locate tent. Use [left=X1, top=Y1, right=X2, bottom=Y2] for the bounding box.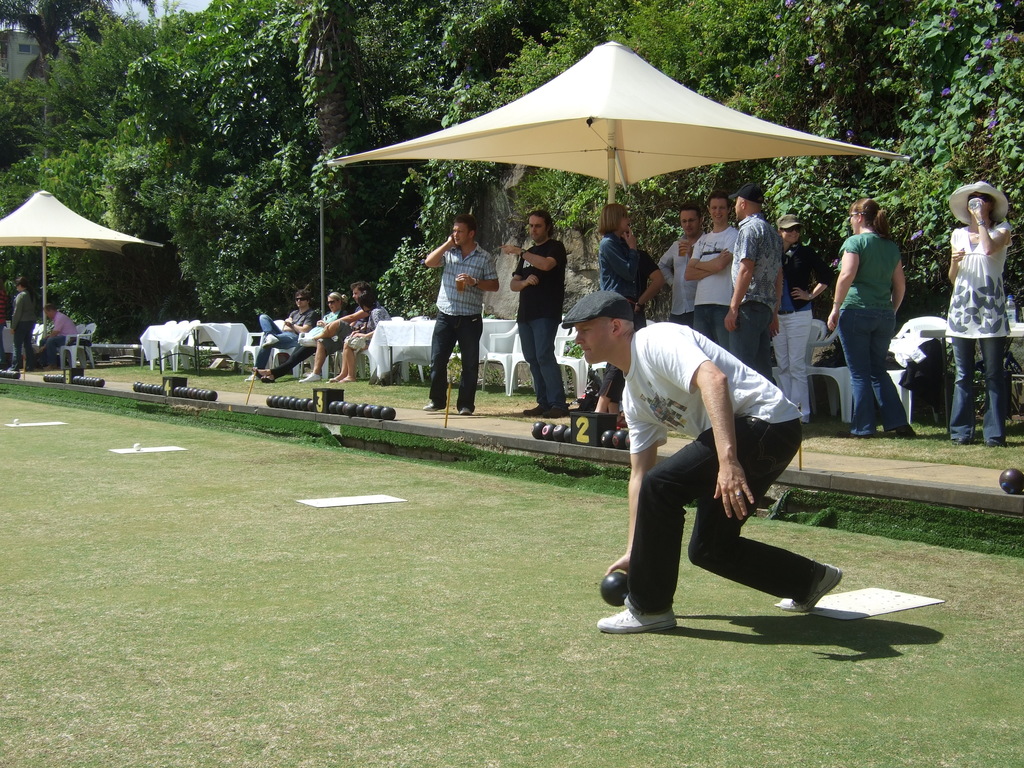
[left=0, top=186, right=166, bottom=343].
